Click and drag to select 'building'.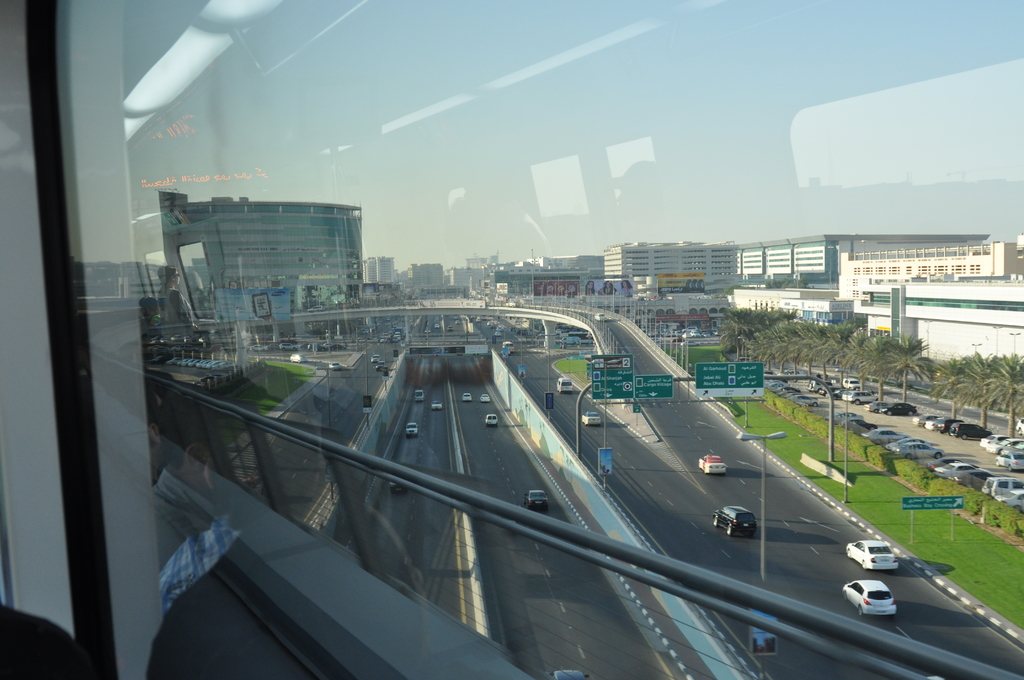
Selection: [left=781, top=299, right=849, bottom=327].
